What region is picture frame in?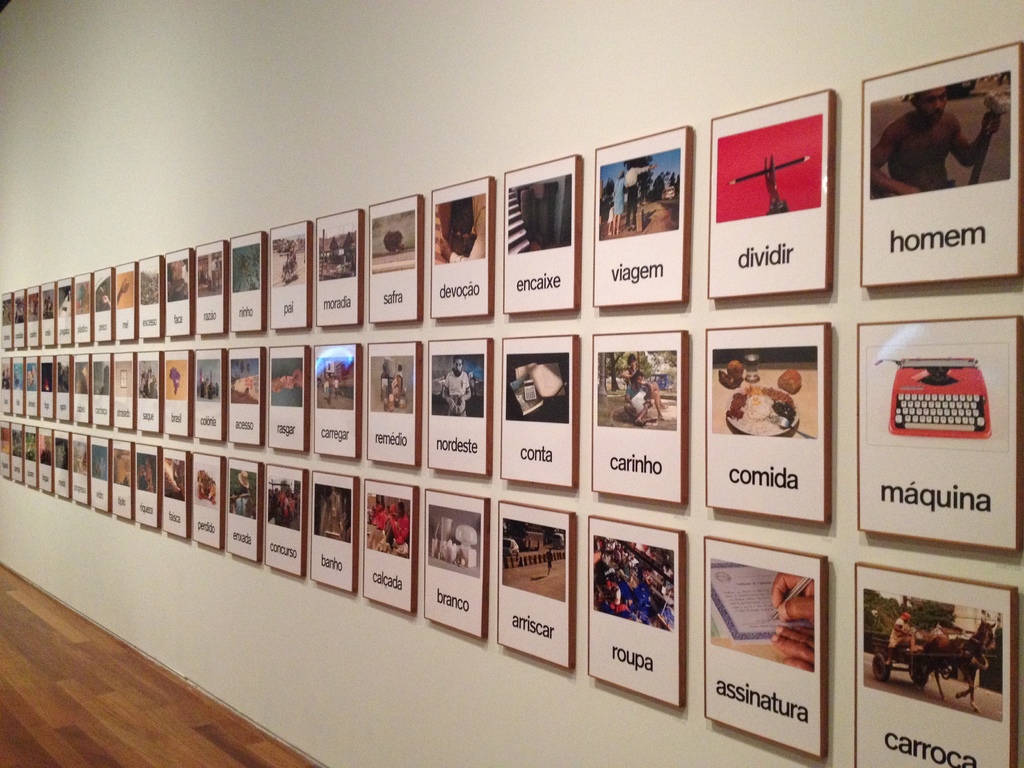
region(166, 247, 193, 337).
